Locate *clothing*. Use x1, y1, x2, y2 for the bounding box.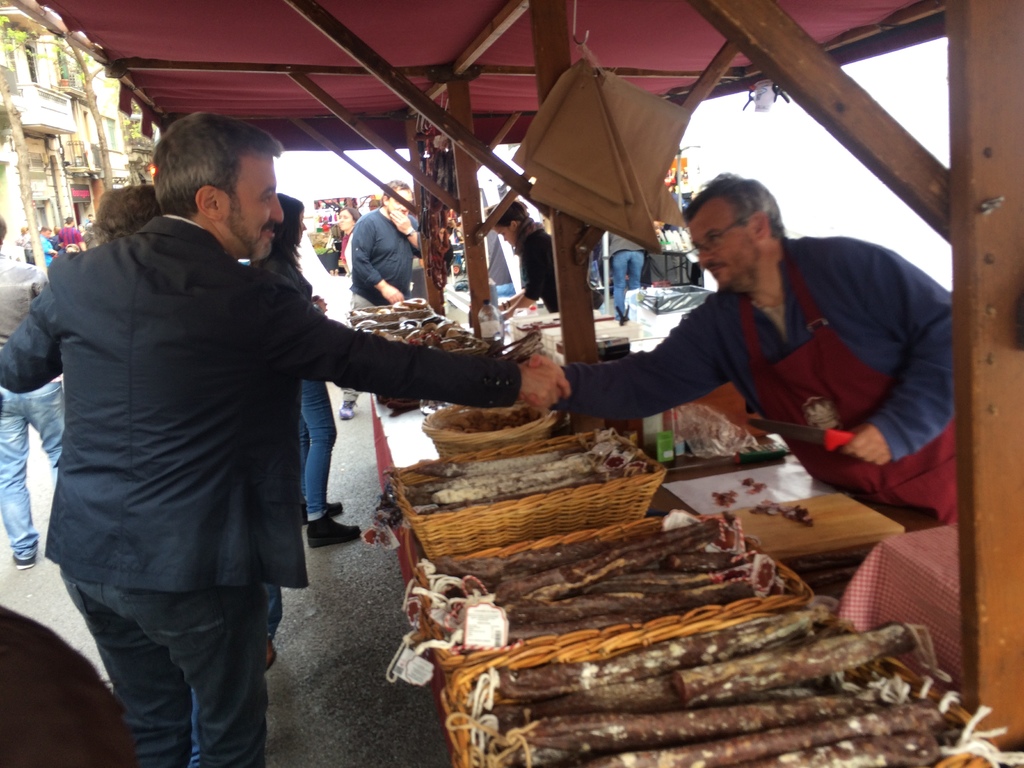
263, 260, 320, 514.
